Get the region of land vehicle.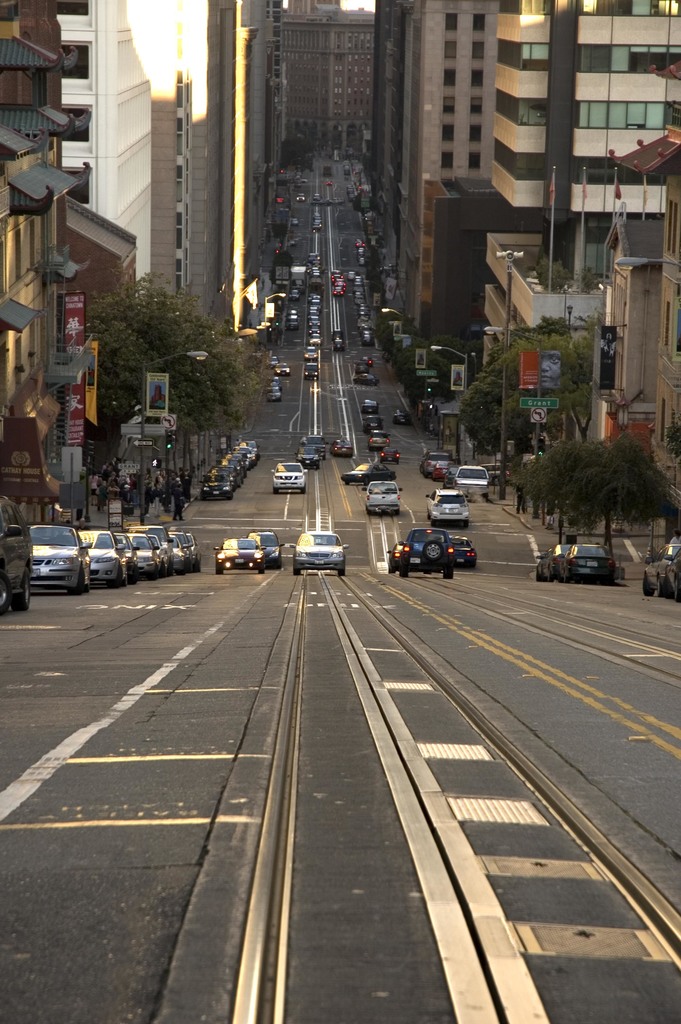
x1=452, y1=464, x2=491, y2=499.
